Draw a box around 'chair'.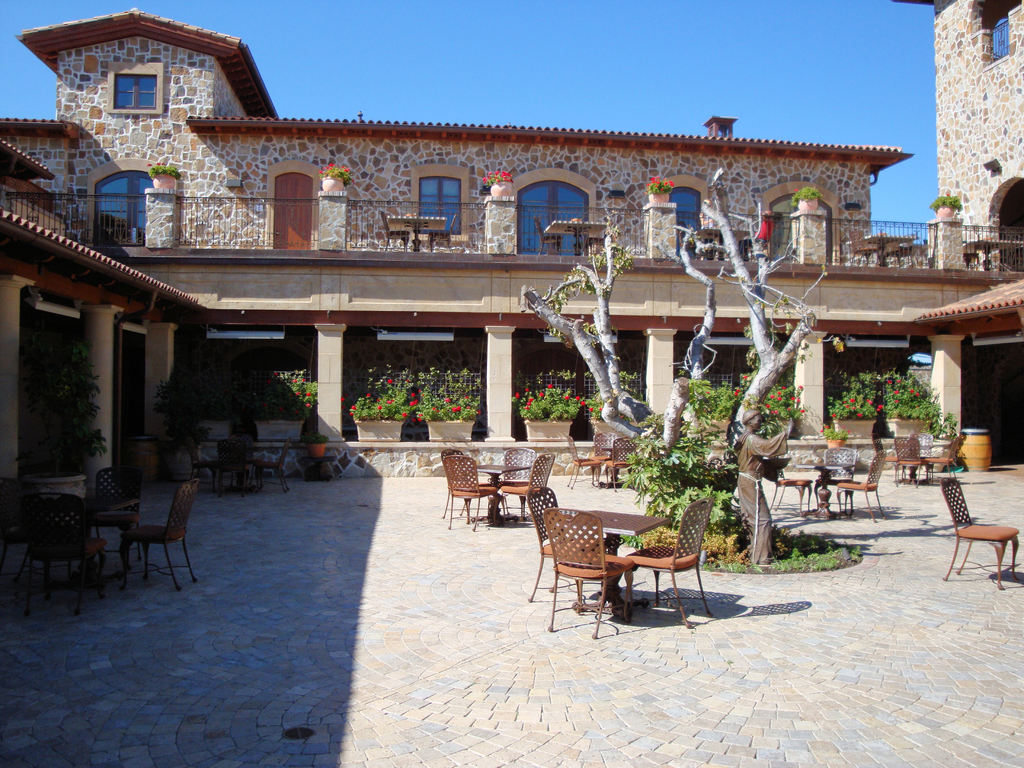
pyautogui.locateOnScreen(621, 495, 717, 632).
